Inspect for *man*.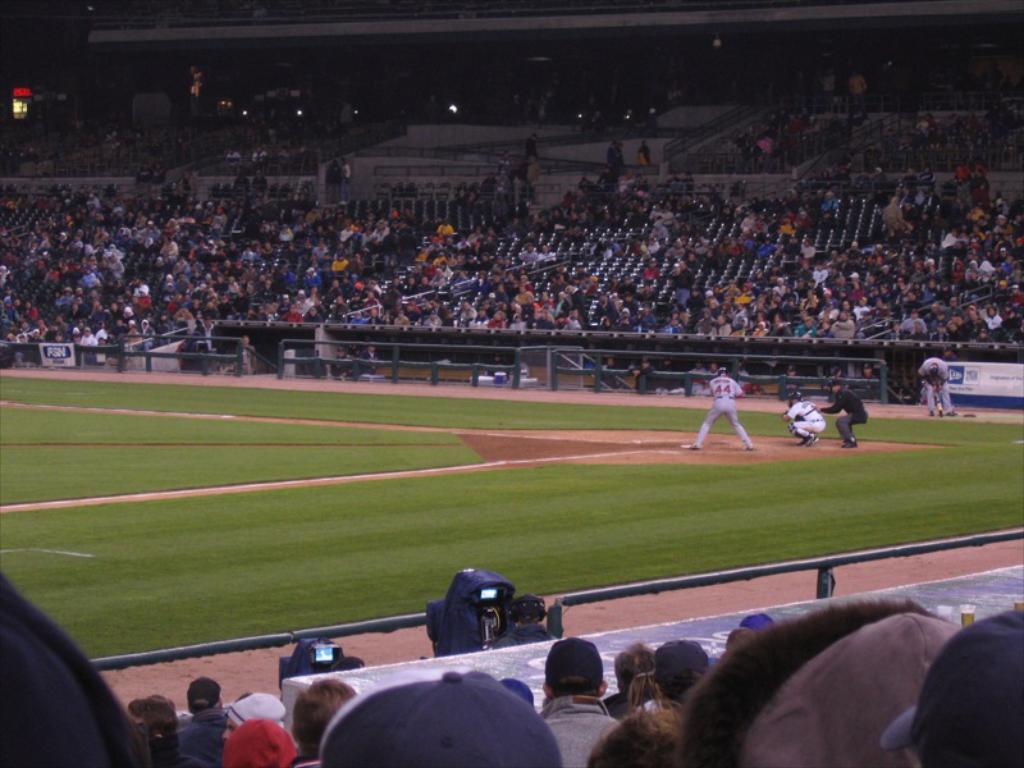
Inspection: [690,364,754,456].
